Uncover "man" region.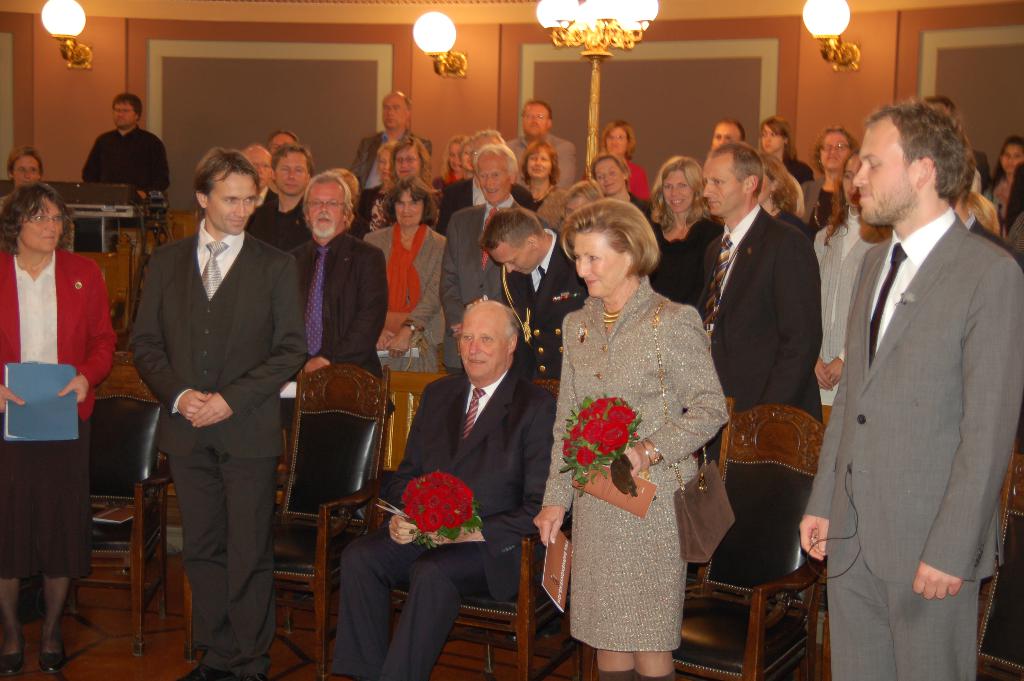
Uncovered: 135, 148, 305, 680.
